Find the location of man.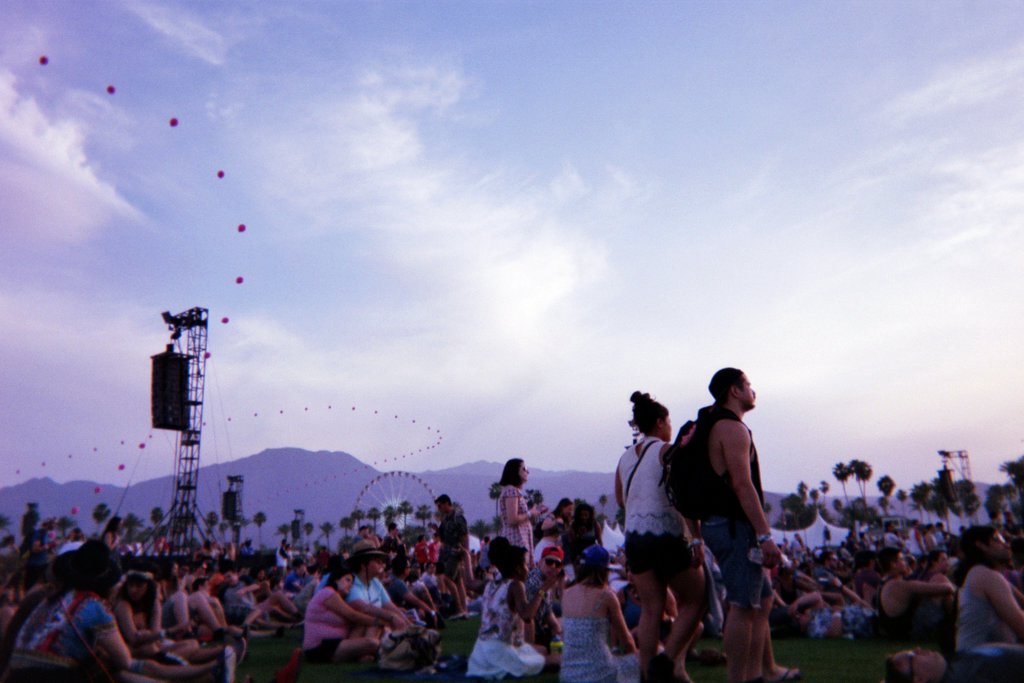
Location: detection(432, 491, 468, 623).
